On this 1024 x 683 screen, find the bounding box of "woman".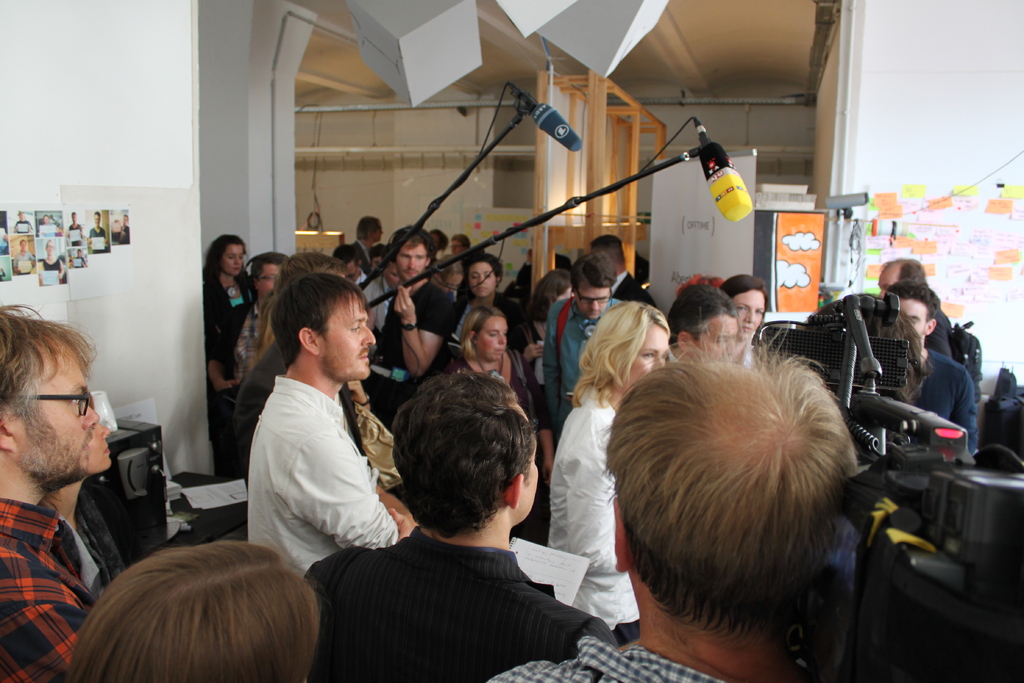
Bounding box: 505, 268, 577, 415.
